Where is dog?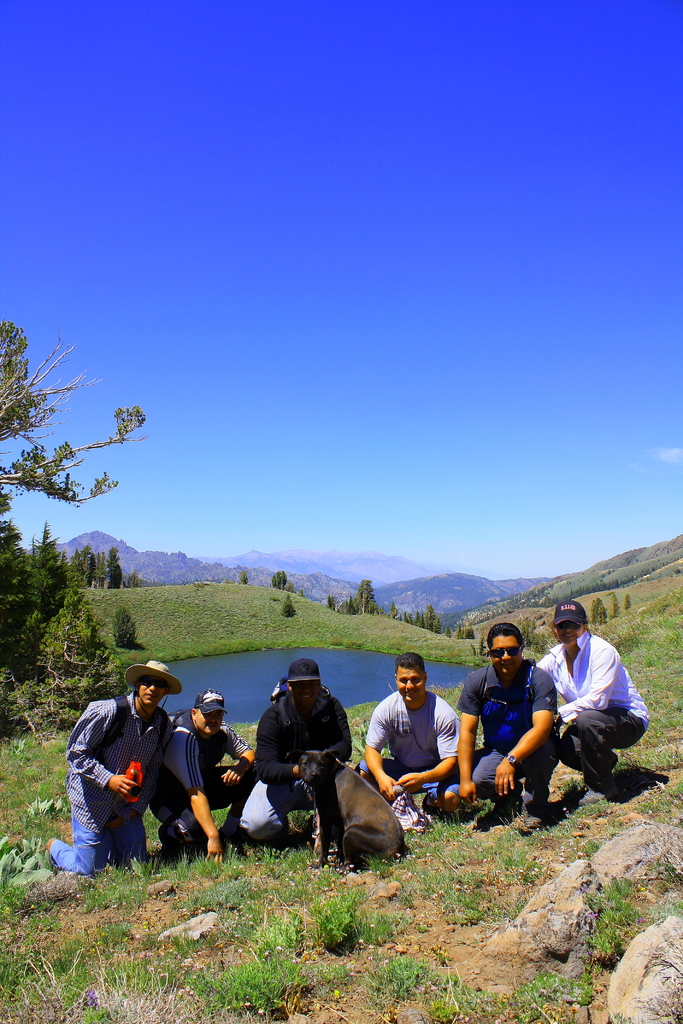
[x1=298, y1=748, x2=417, y2=874].
